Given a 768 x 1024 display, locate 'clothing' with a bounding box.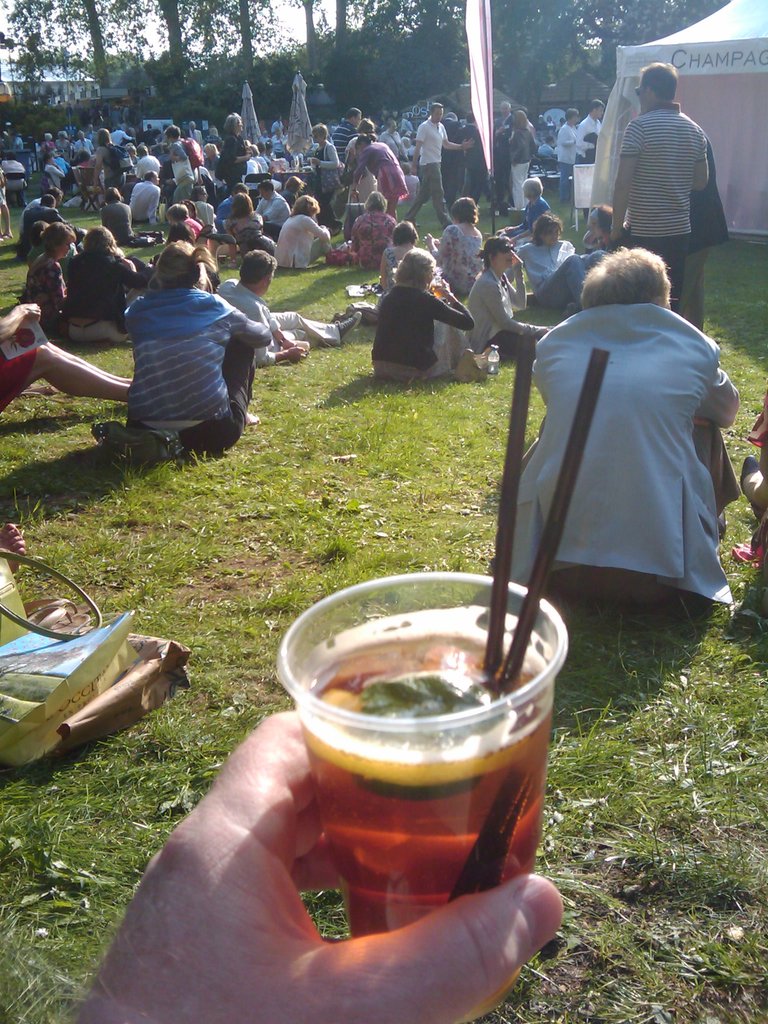
Located: crop(506, 303, 742, 611).
